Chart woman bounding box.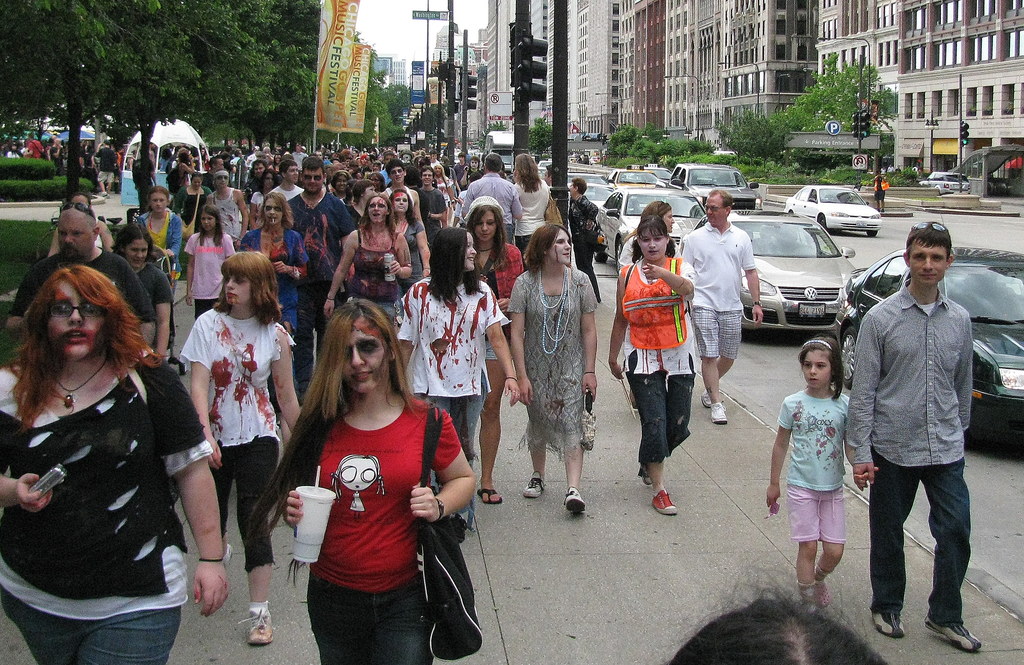
Charted: bbox=(113, 217, 176, 364).
